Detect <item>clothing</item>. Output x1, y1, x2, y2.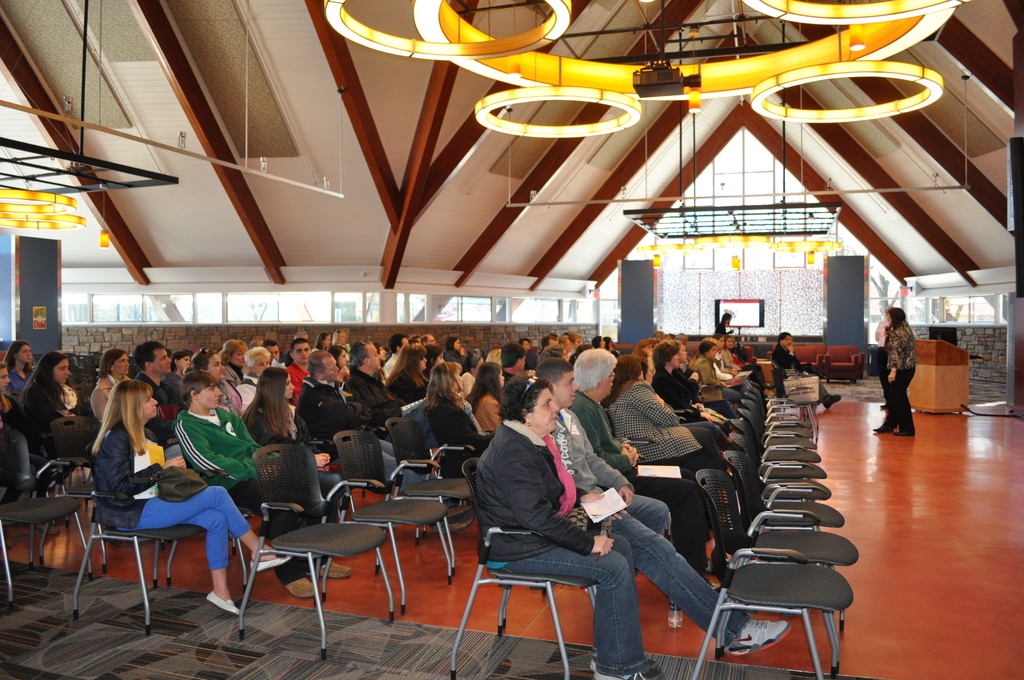
613, 492, 728, 642.
